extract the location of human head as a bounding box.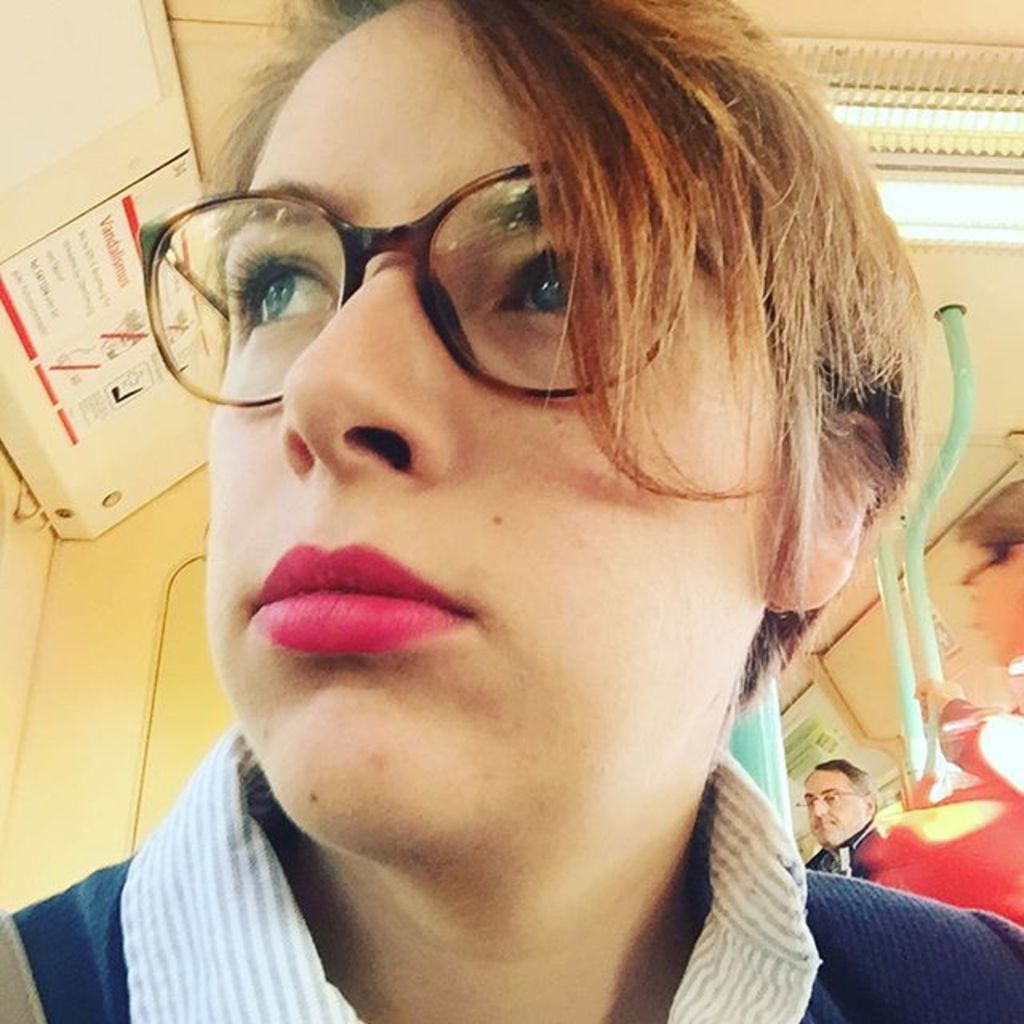
Rect(803, 762, 874, 843).
